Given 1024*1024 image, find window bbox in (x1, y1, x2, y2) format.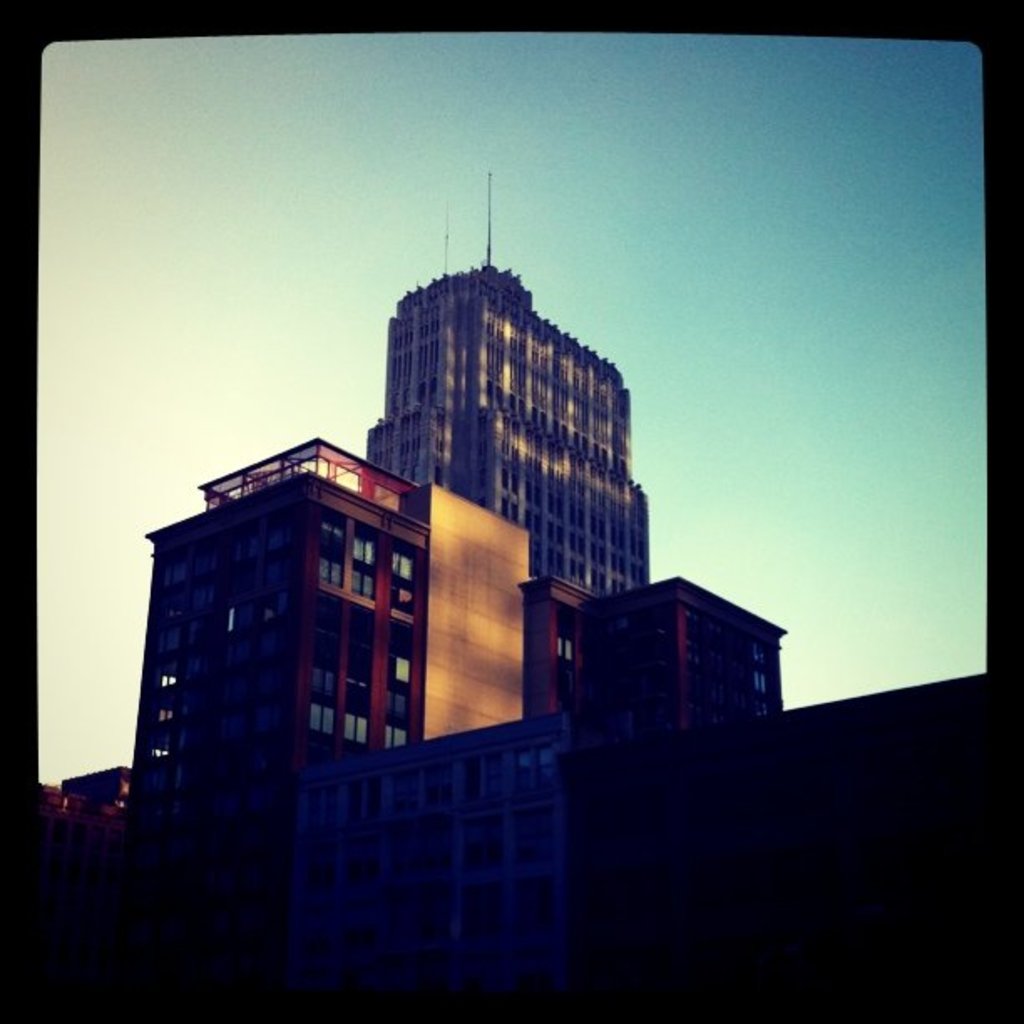
(398, 550, 415, 611).
